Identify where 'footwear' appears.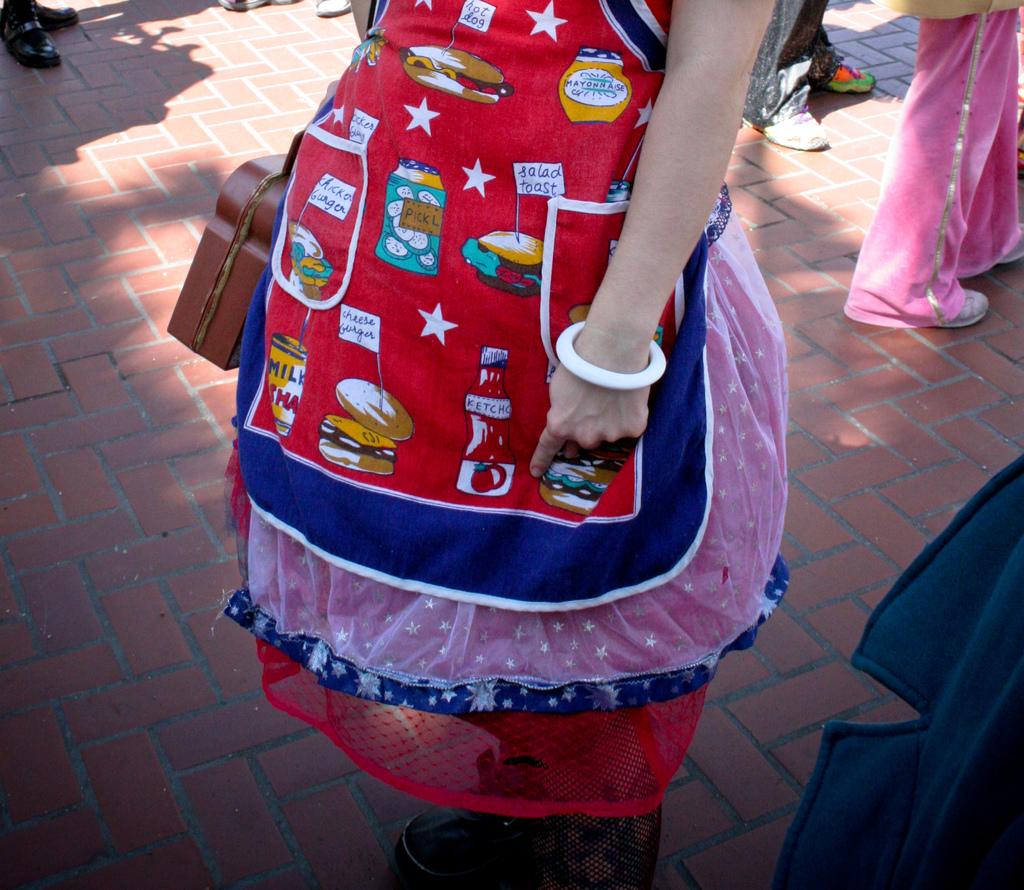
Appears at 314 0 351 15.
